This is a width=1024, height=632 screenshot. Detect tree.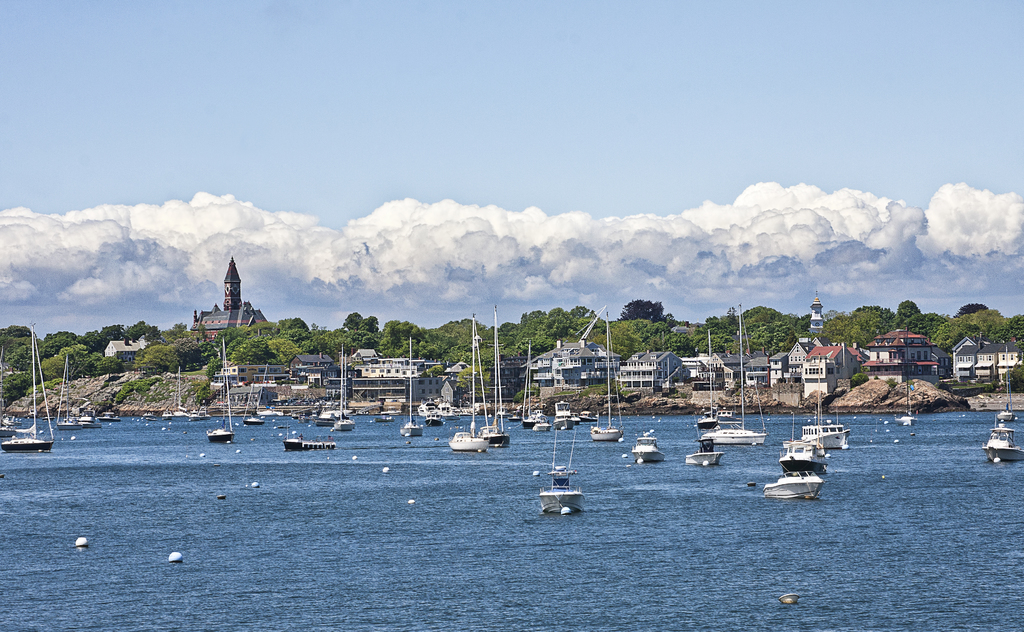
[35,355,69,384].
